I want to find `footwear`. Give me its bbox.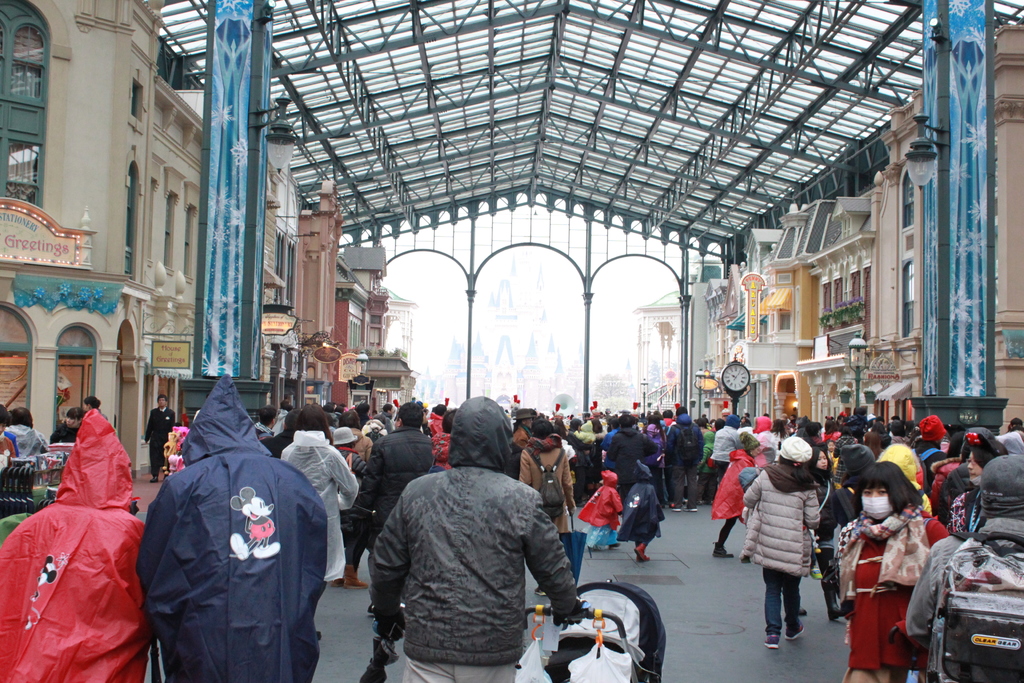
635/541/649/562.
